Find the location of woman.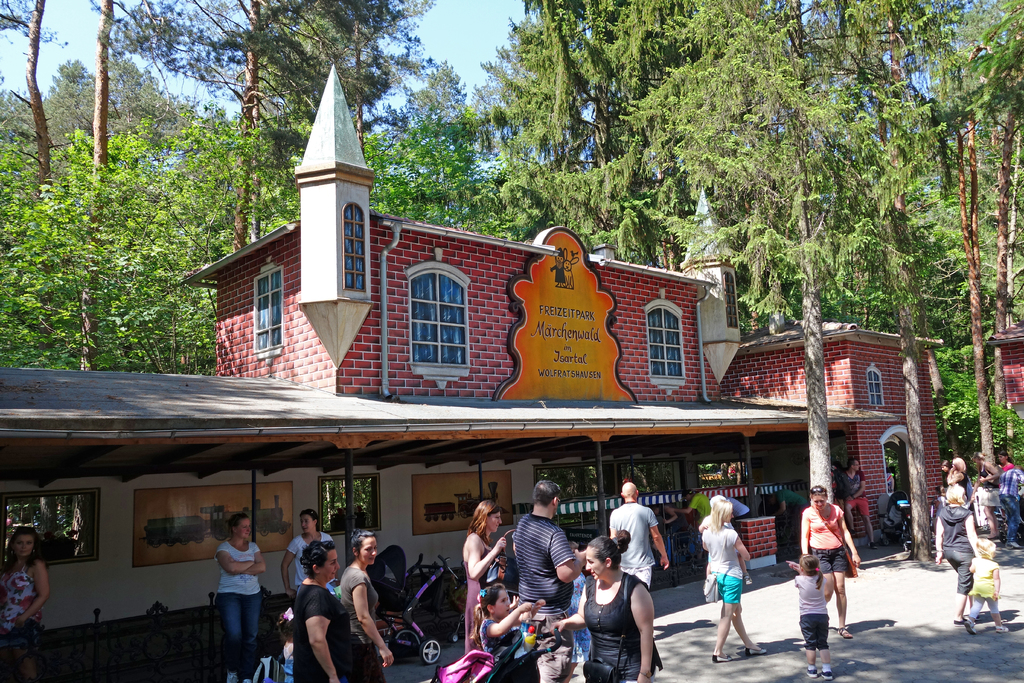
Location: (278,509,336,600).
